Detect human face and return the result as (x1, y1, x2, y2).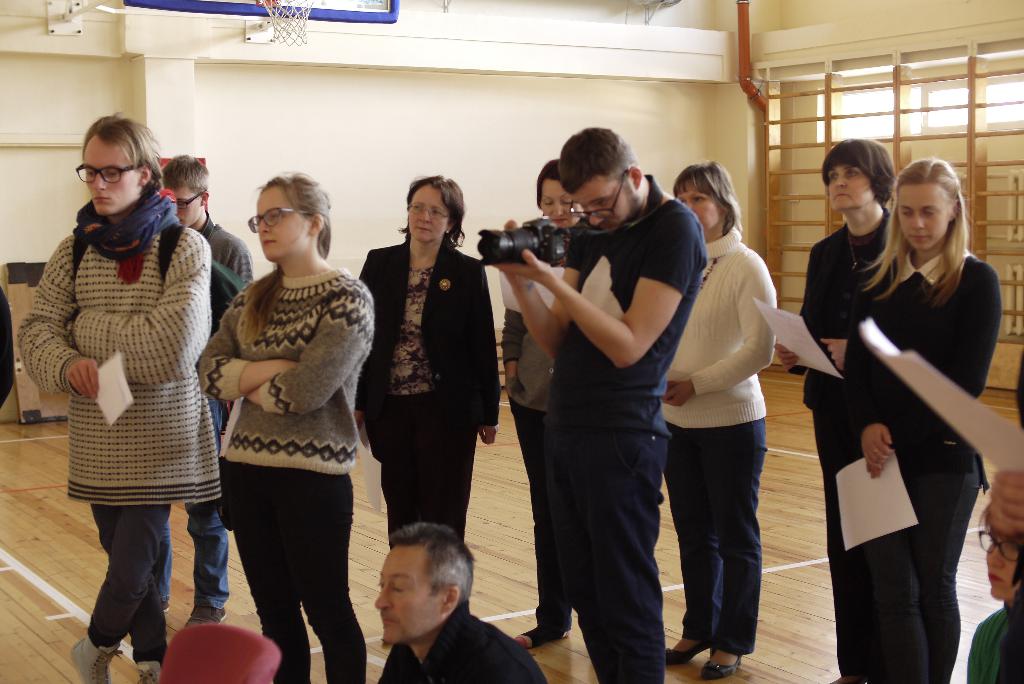
(828, 168, 874, 211).
